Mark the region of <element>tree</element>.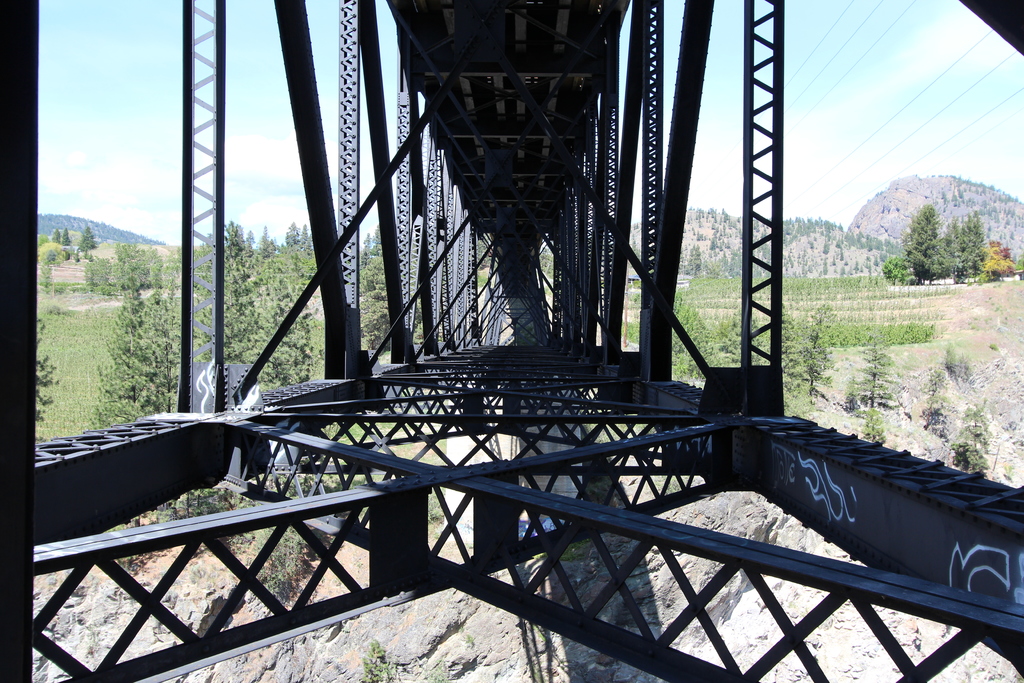
Region: x1=904 y1=201 x2=982 y2=282.
